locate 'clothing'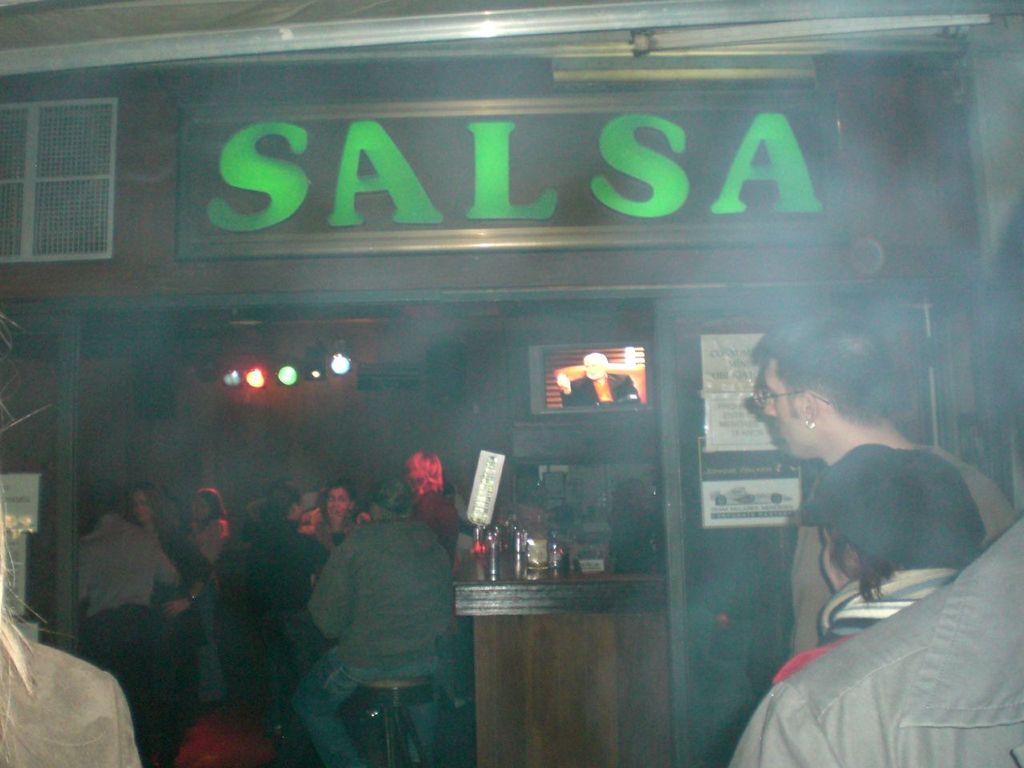
x1=194 y1=516 x2=229 y2=700
